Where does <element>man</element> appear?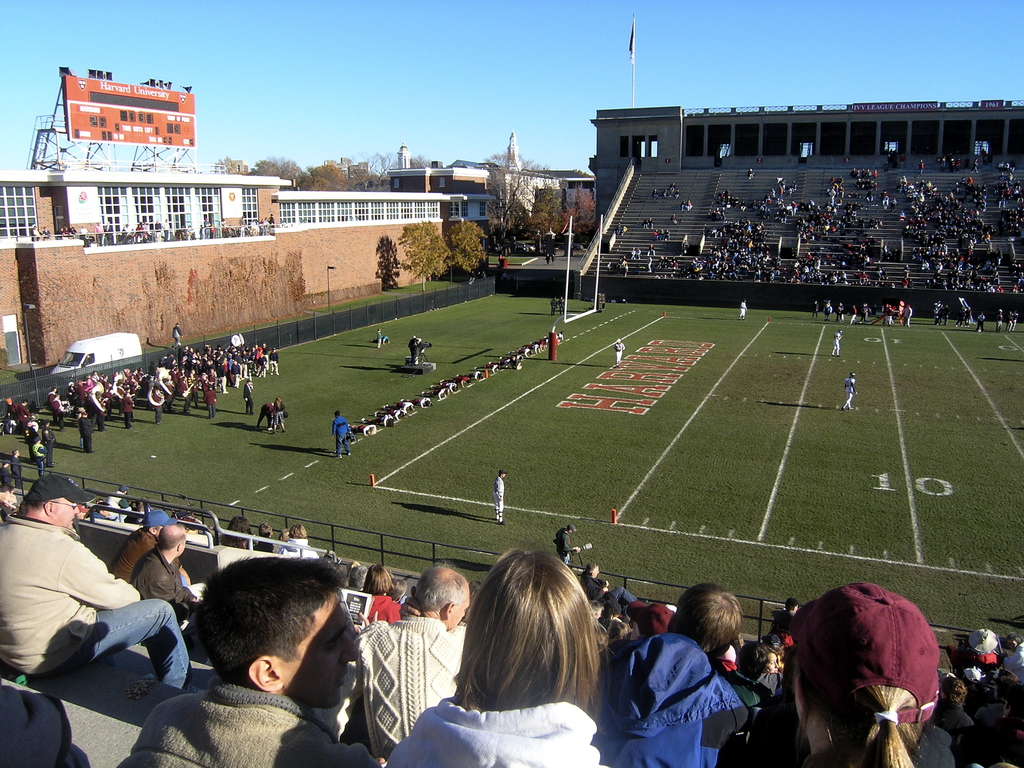
Appears at crop(739, 301, 748, 318).
